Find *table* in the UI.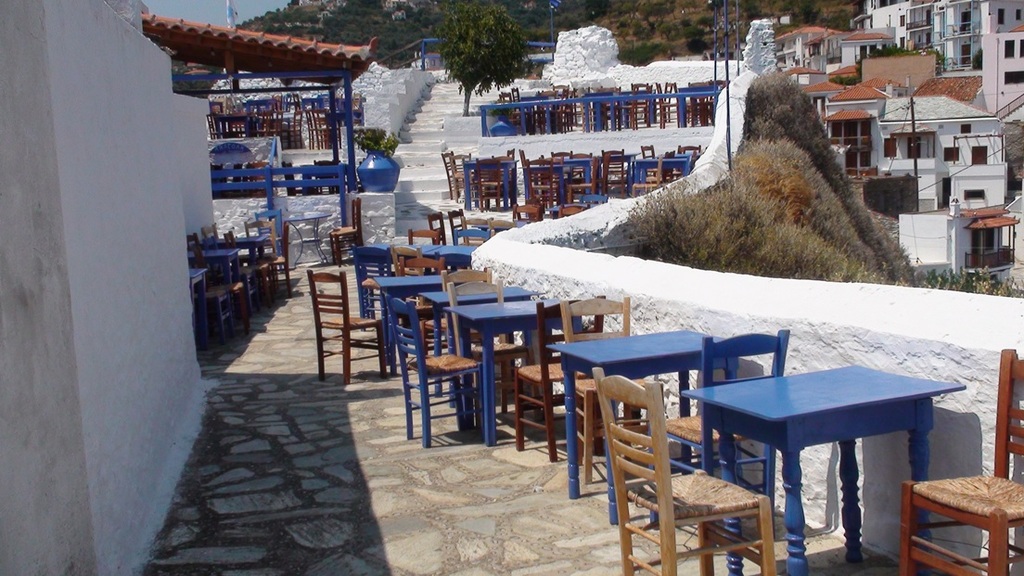
UI element at l=540, t=327, r=729, b=523.
